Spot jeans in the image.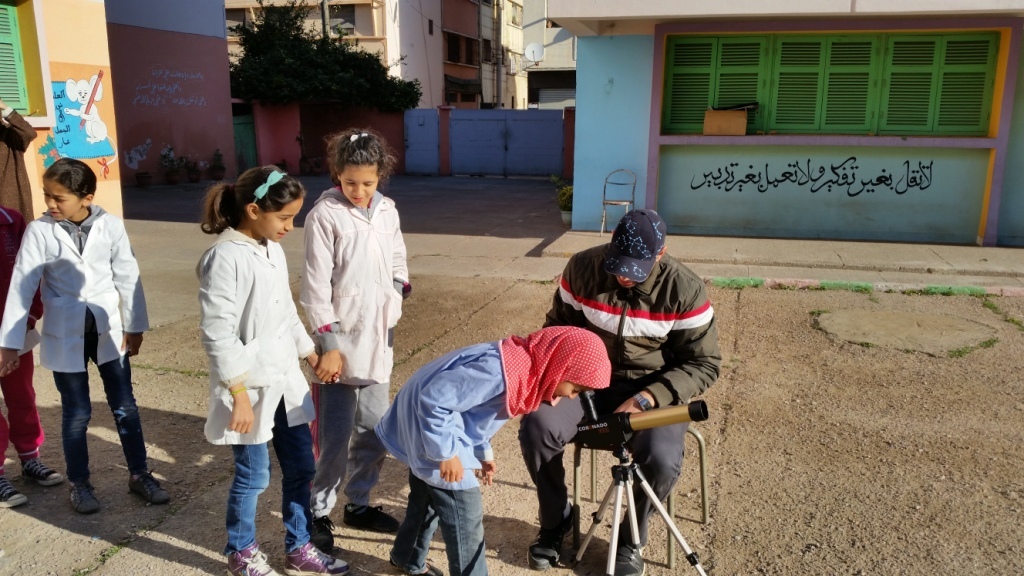
jeans found at box=[49, 352, 149, 485].
